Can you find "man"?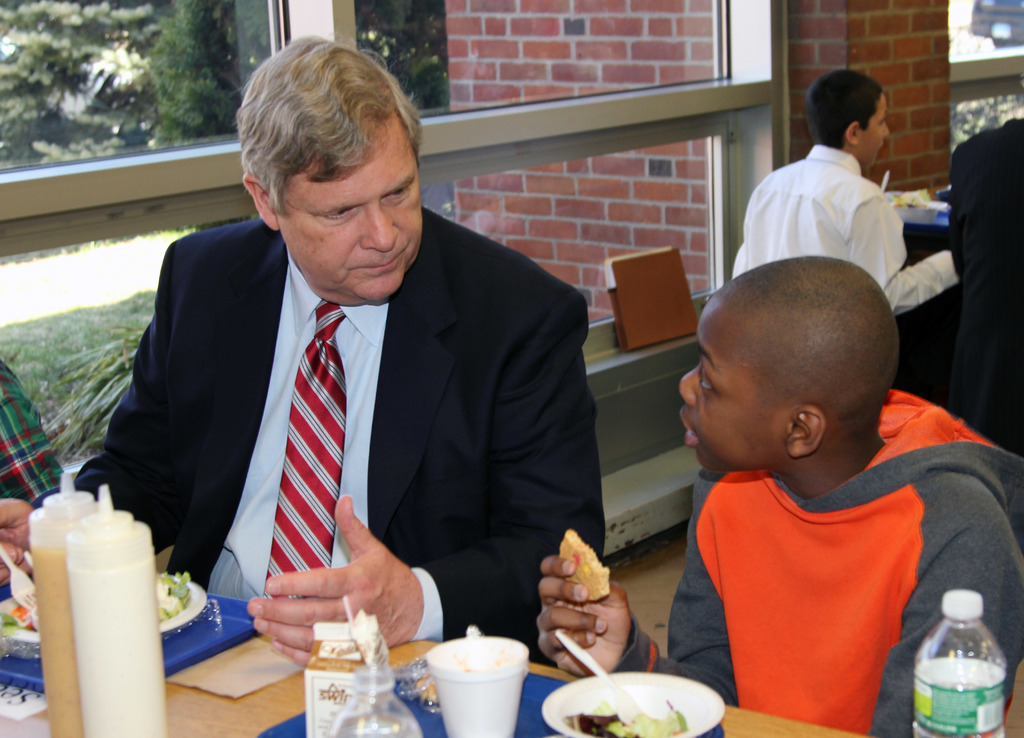
Yes, bounding box: 724:72:961:317.
